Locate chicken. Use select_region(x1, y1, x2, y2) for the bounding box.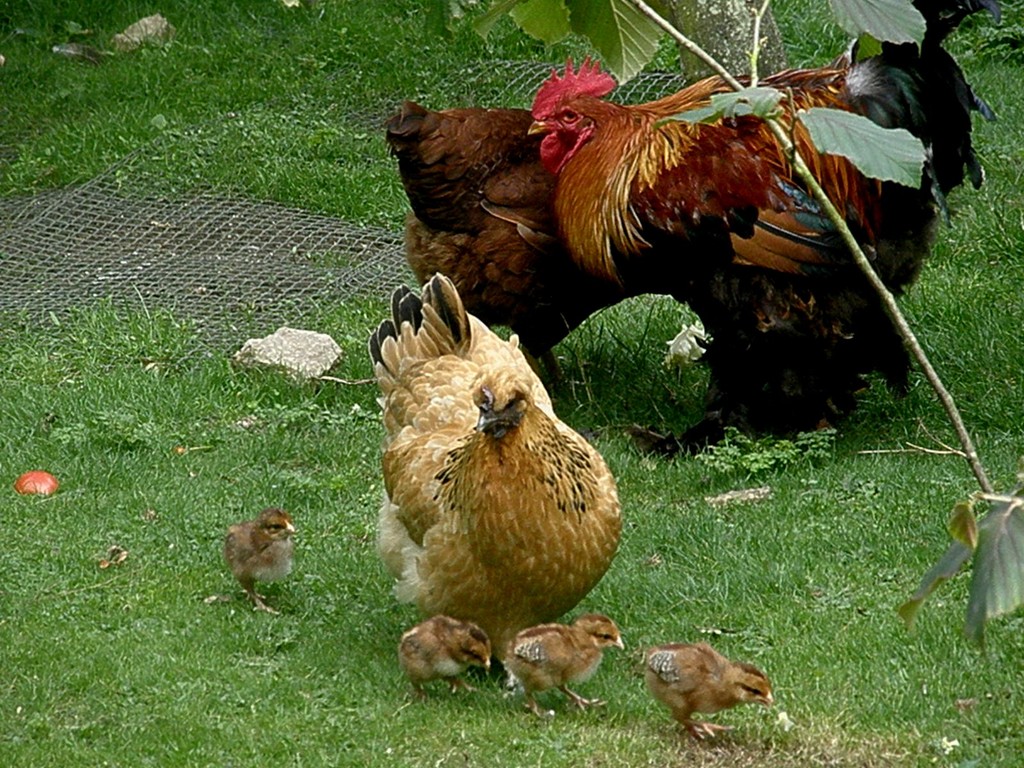
select_region(380, 97, 635, 389).
